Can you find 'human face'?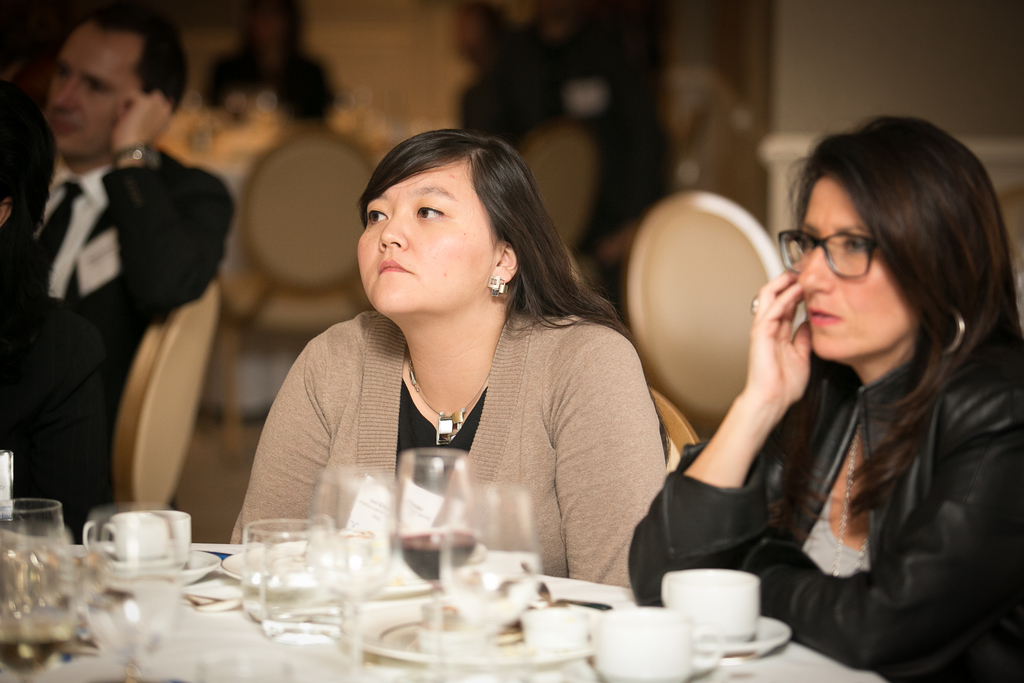
Yes, bounding box: {"x1": 46, "y1": 25, "x2": 142, "y2": 147}.
